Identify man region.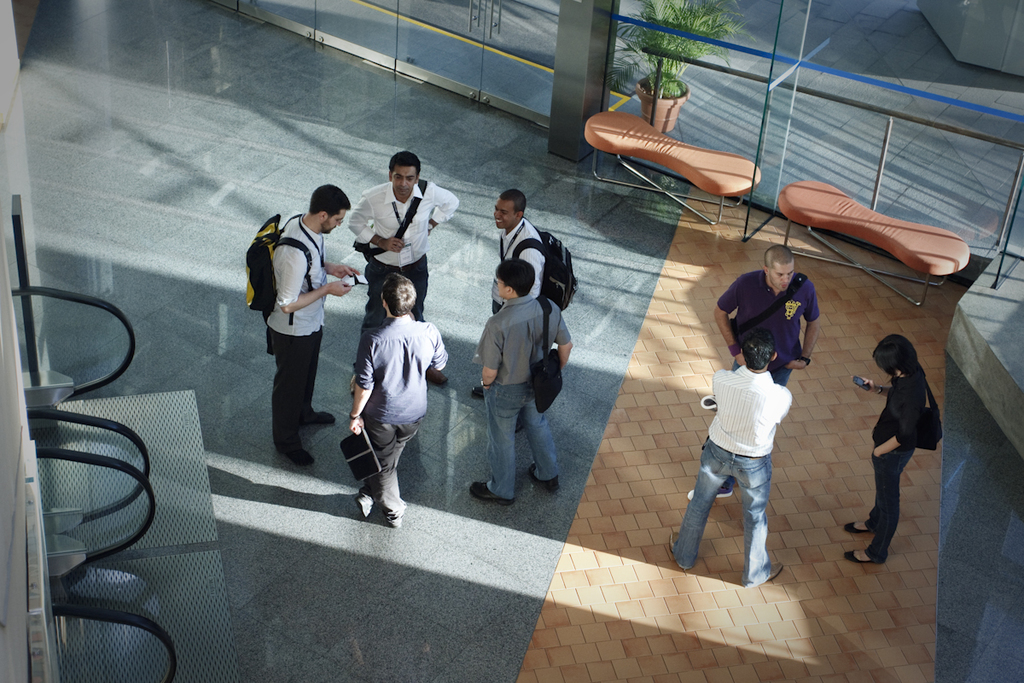
Region: 244,186,350,463.
